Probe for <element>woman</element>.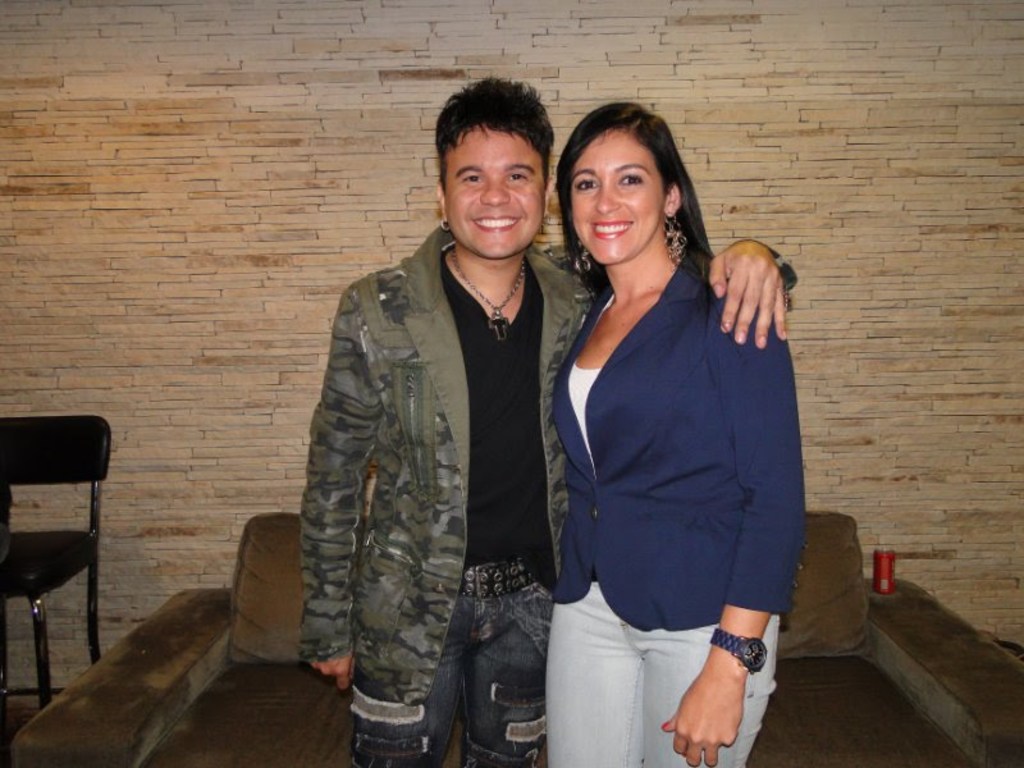
Probe result: 522 105 805 763.
